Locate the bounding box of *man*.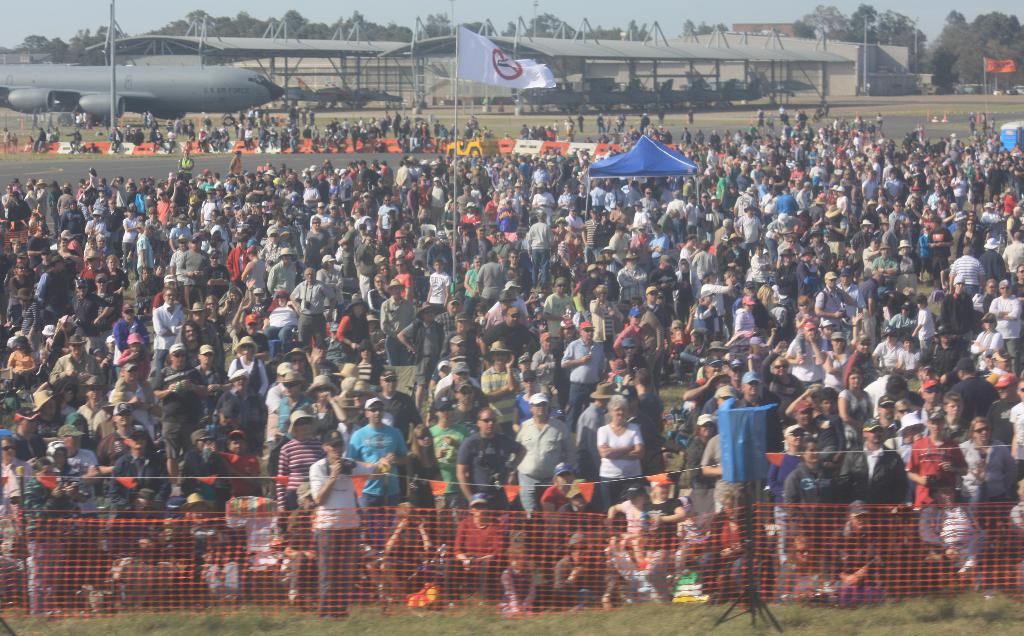
Bounding box: [37, 178, 50, 213].
